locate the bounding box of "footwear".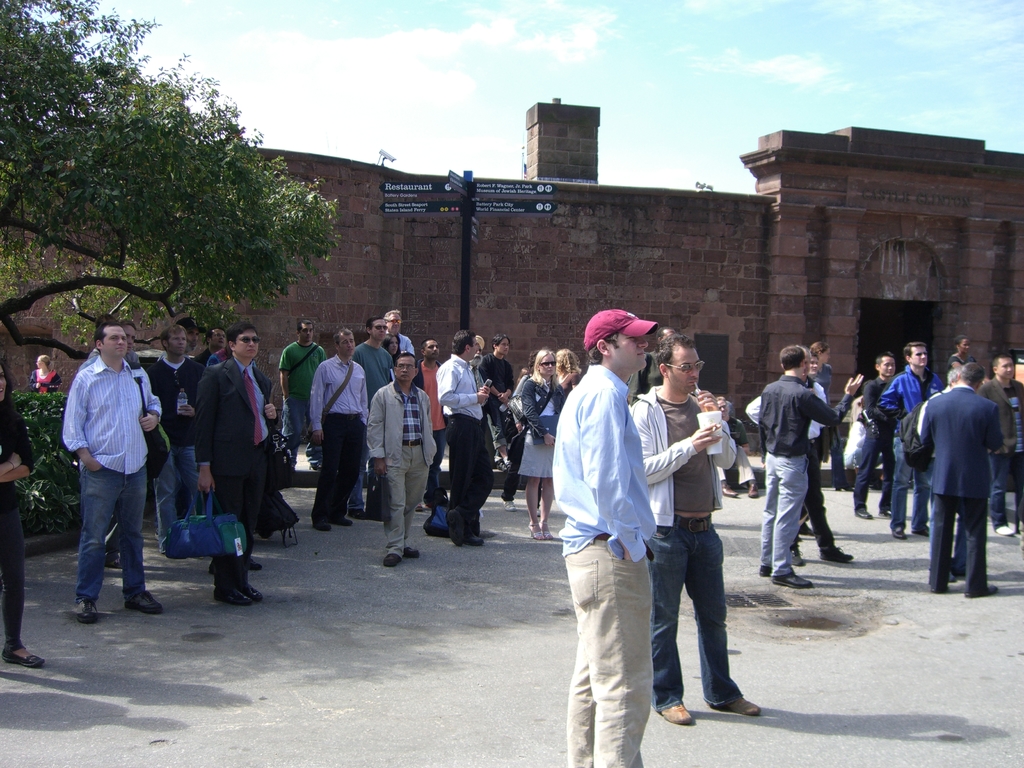
Bounding box: (left=947, top=568, right=962, bottom=582).
